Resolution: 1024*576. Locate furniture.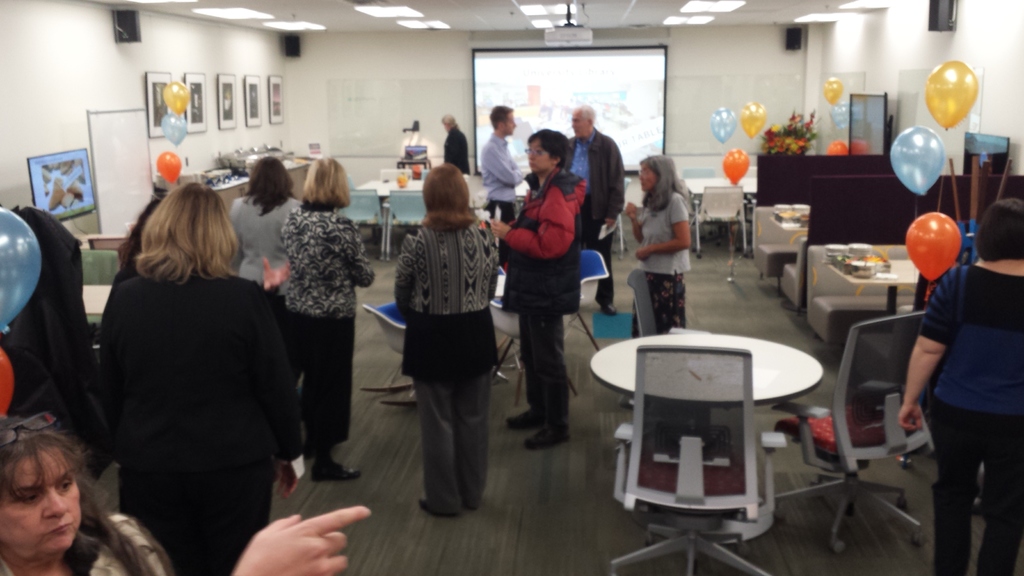
locate(488, 271, 525, 381).
